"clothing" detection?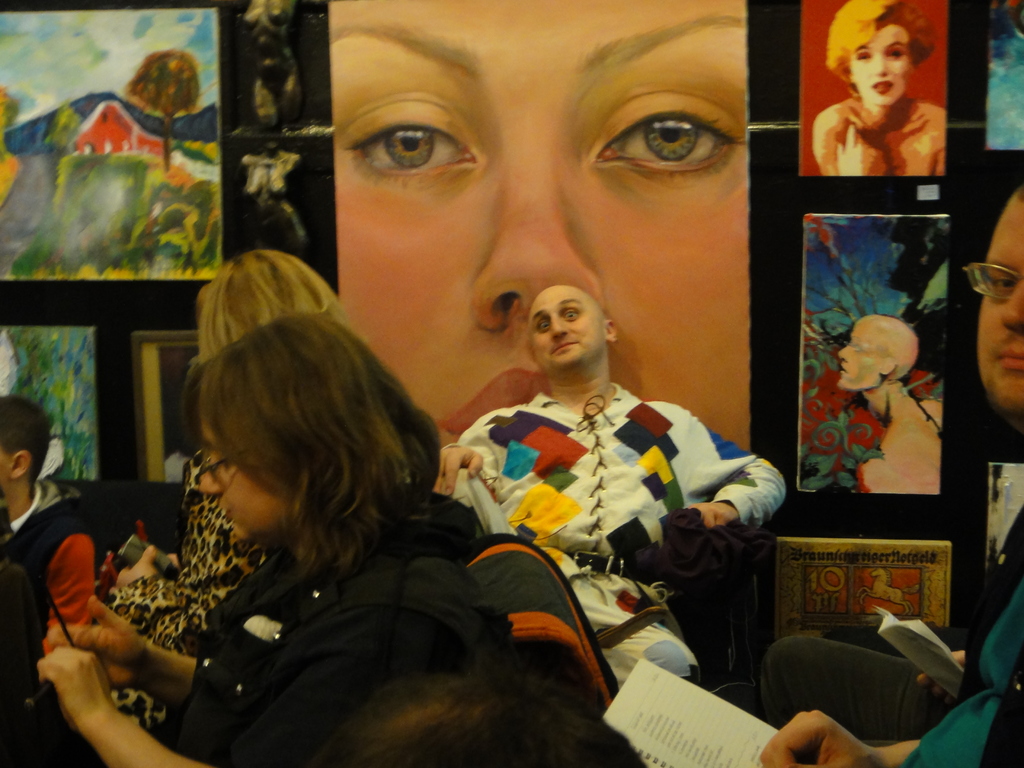
box(117, 501, 264, 714)
